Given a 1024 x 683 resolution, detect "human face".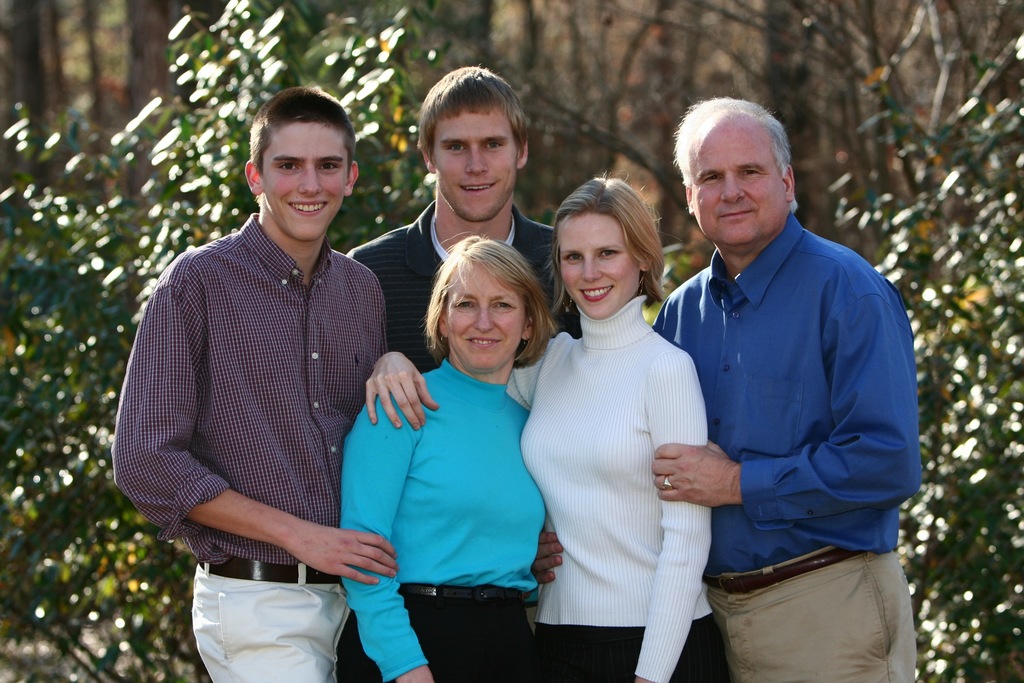
rect(436, 114, 516, 220).
